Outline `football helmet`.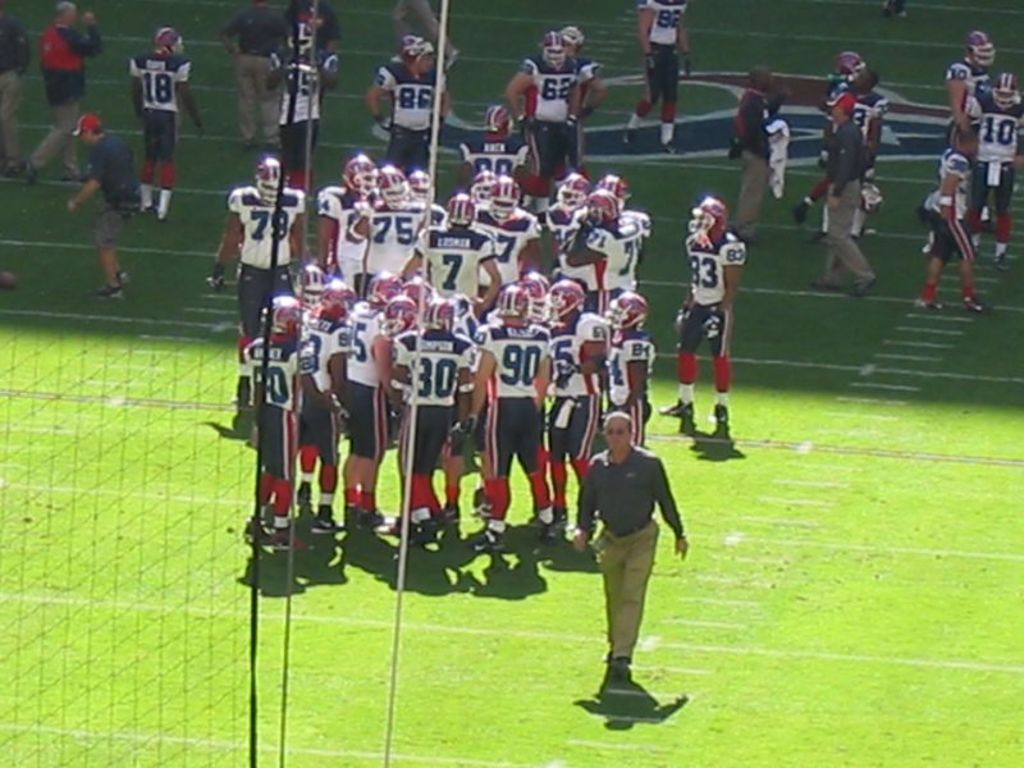
Outline: locate(384, 291, 419, 339).
